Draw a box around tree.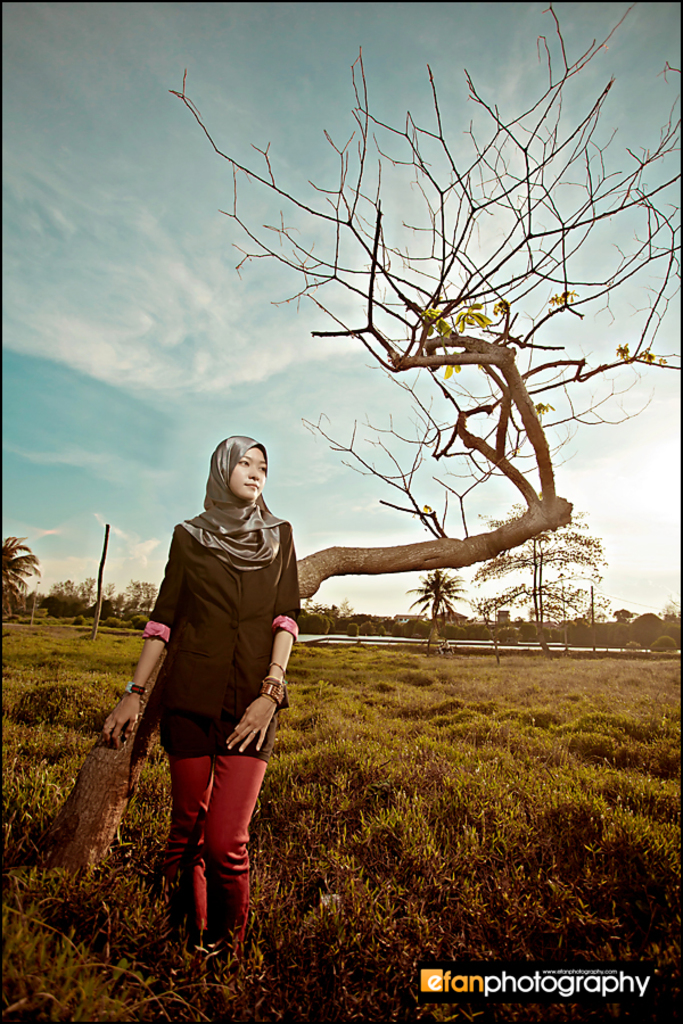
bbox=[88, 515, 109, 643].
